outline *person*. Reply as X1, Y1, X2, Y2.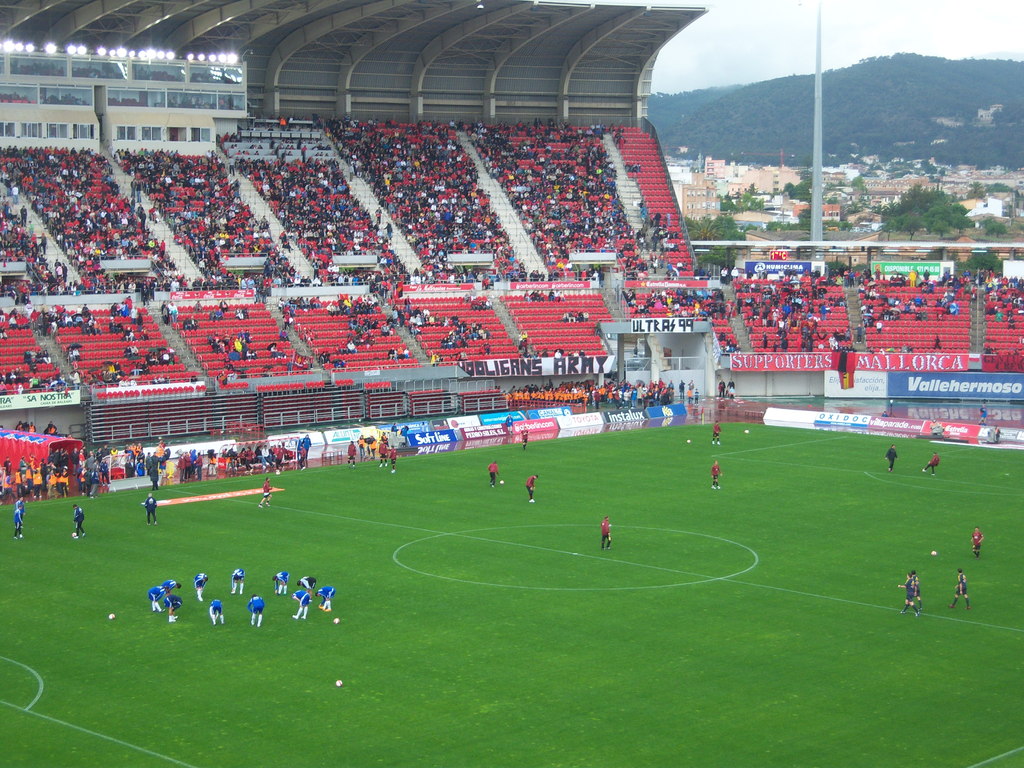
146, 492, 157, 531.
